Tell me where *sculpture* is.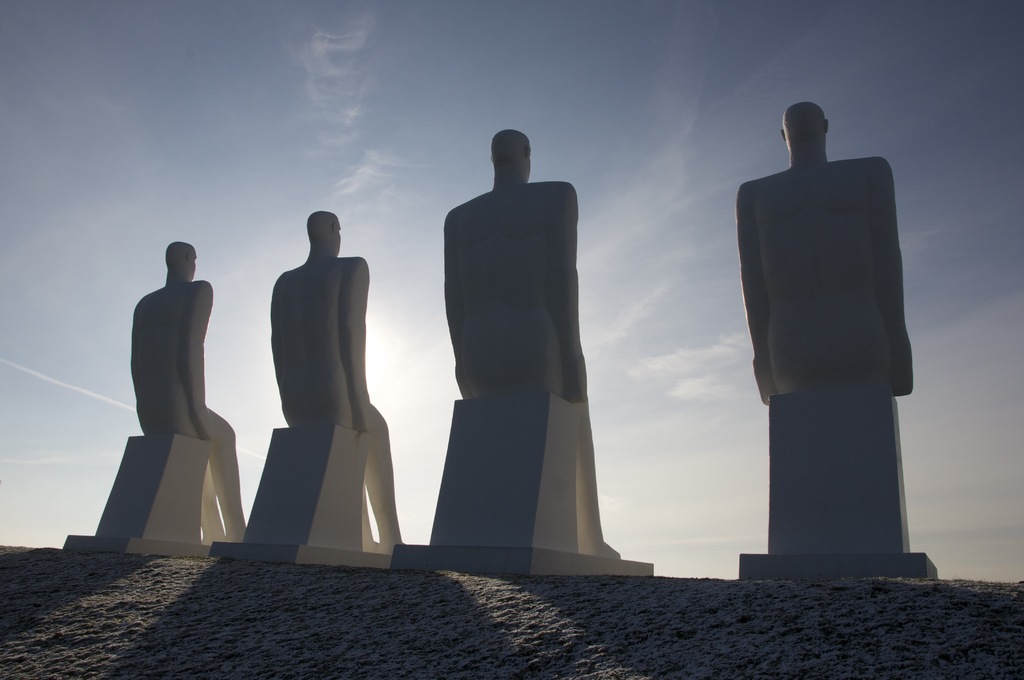
*sculpture* is at detection(271, 209, 404, 556).
